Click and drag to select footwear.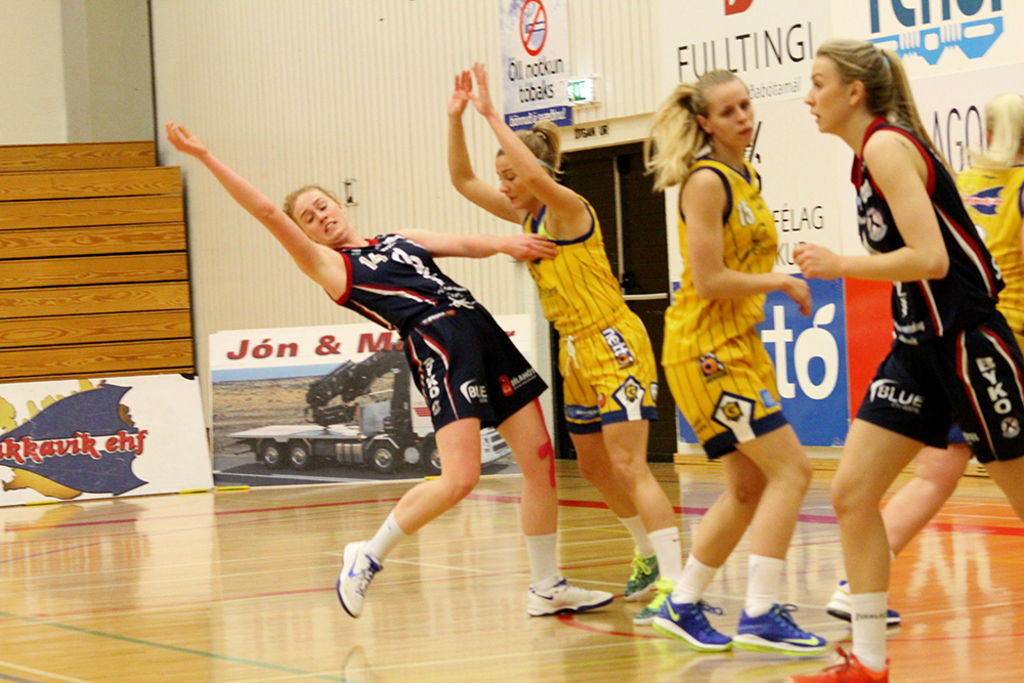
Selection: [x1=331, y1=548, x2=392, y2=621].
